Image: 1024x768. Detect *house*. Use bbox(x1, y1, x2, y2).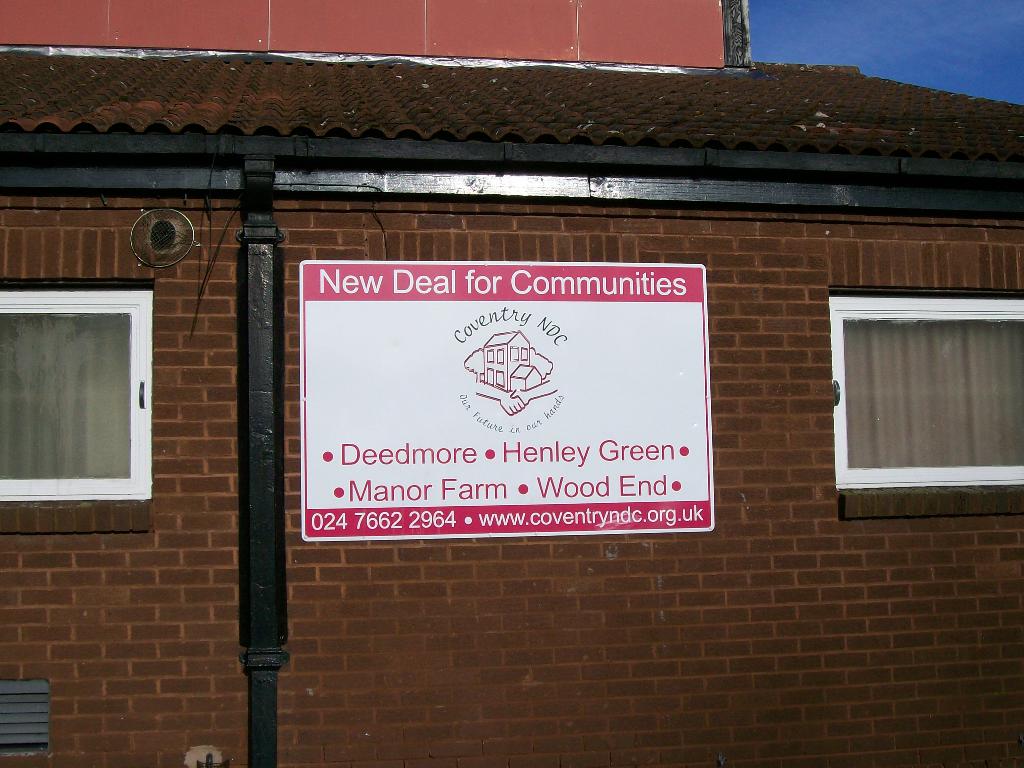
bbox(0, 49, 1023, 767).
